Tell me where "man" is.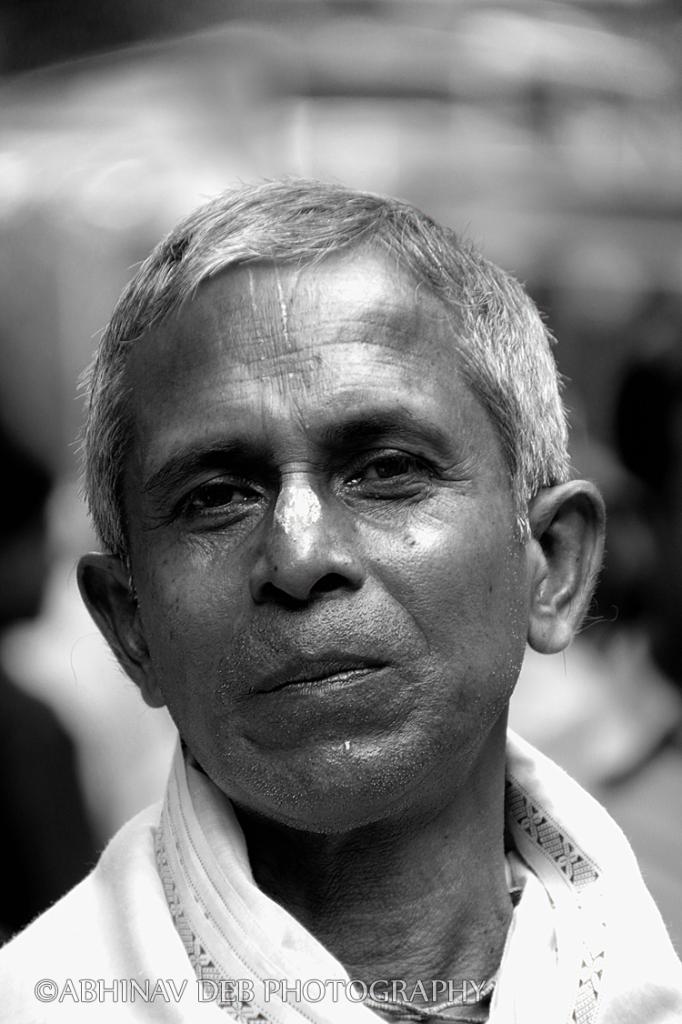
"man" is at pyautogui.locateOnScreen(0, 176, 681, 1023).
